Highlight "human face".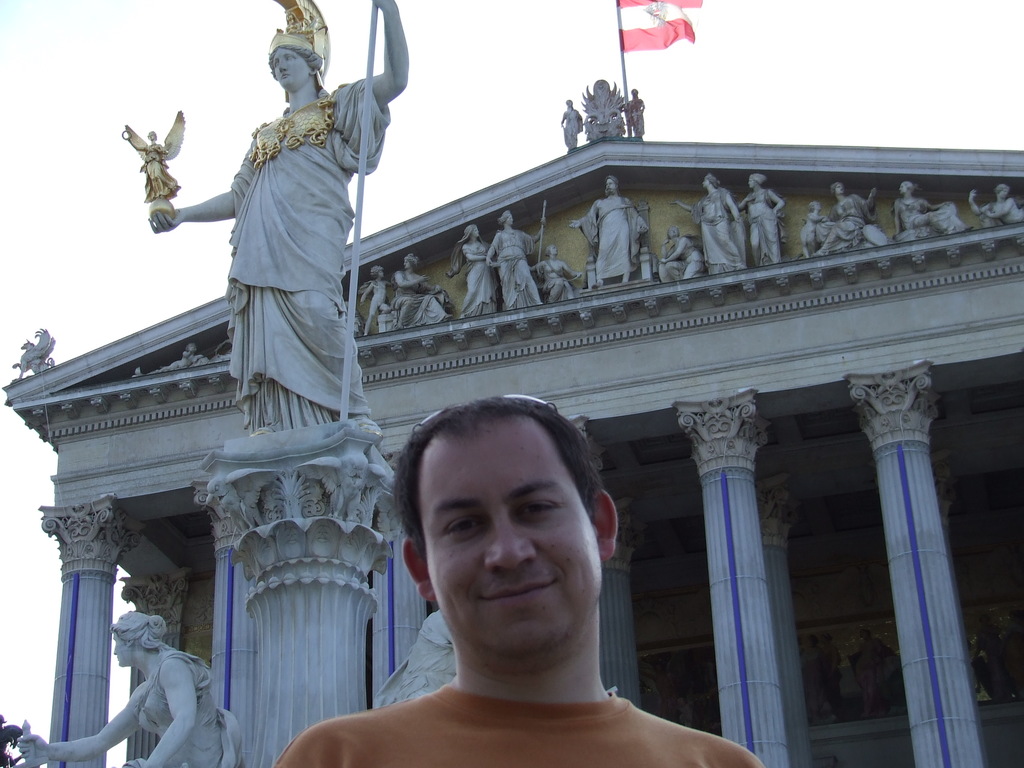
Highlighted region: region(813, 202, 819, 213).
